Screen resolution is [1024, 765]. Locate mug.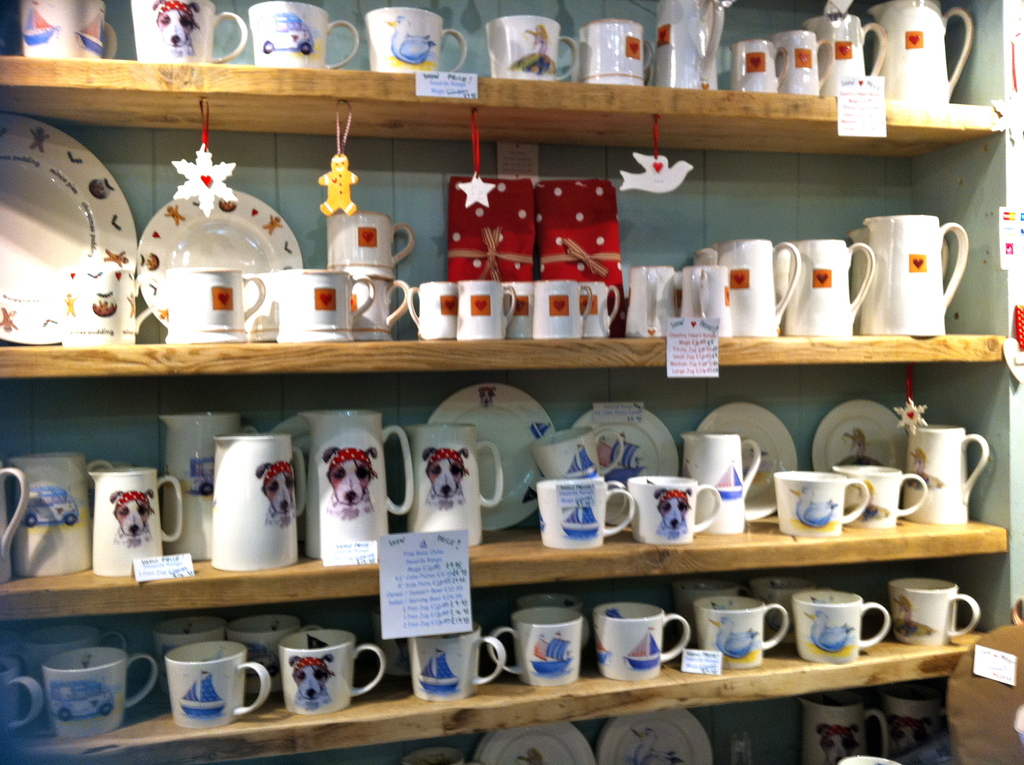
(x1=132, y1=0, x2=246, y2=65).
